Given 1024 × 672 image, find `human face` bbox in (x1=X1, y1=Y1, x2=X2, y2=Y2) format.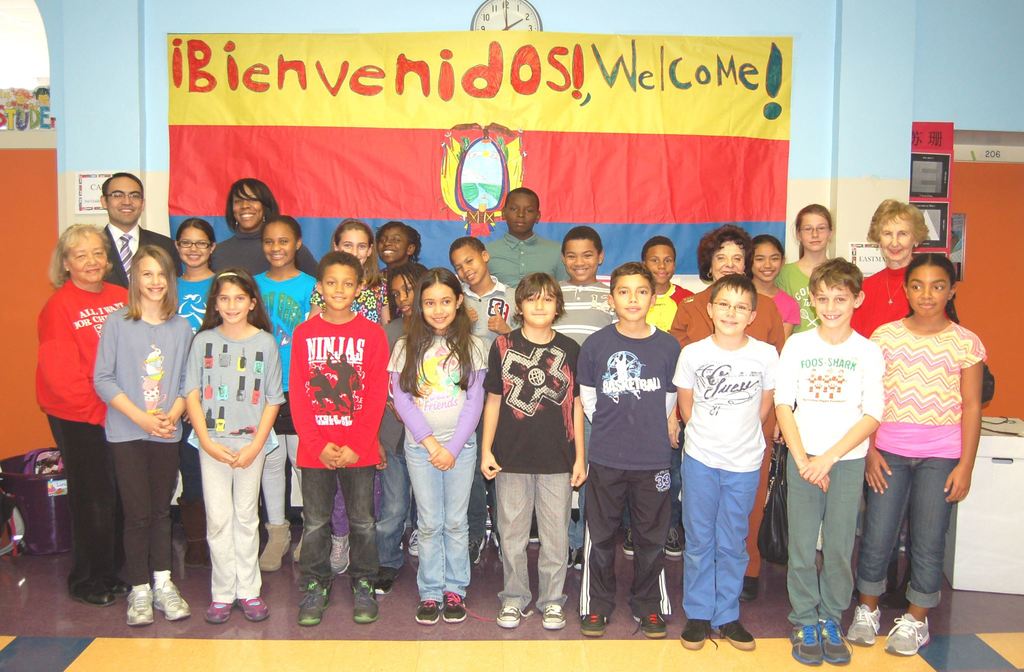
(x1=227, y1=186, x2=265, y2=225).
